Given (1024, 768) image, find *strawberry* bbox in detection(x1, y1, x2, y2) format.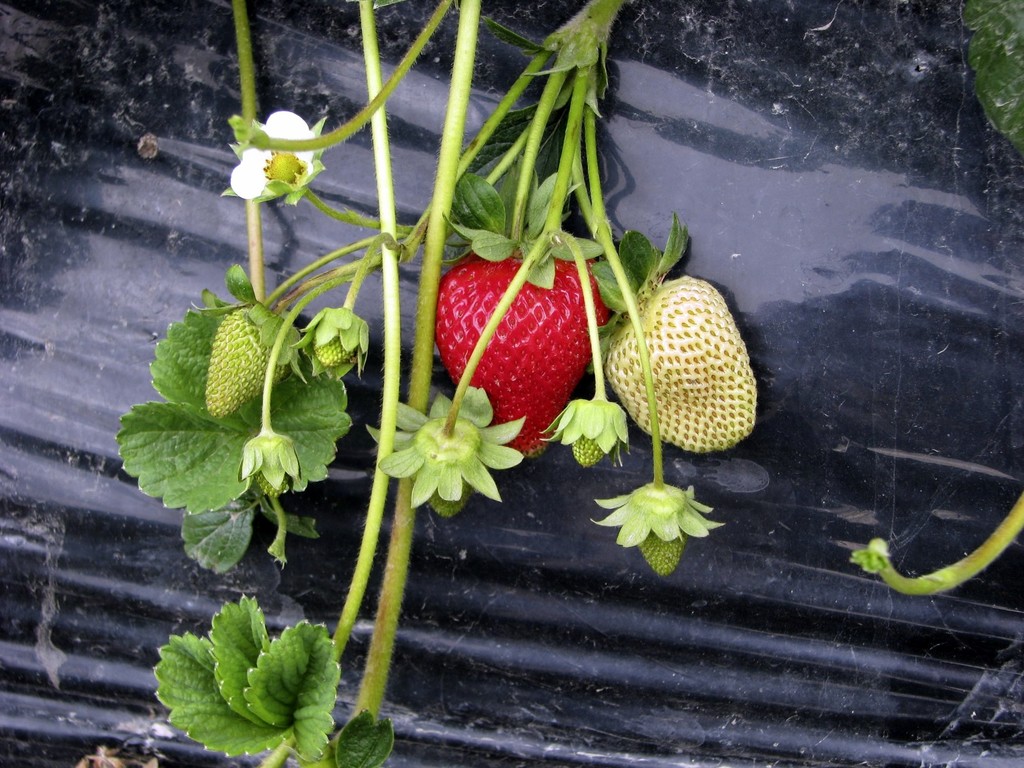
detection(604, 273, 762, 451).
